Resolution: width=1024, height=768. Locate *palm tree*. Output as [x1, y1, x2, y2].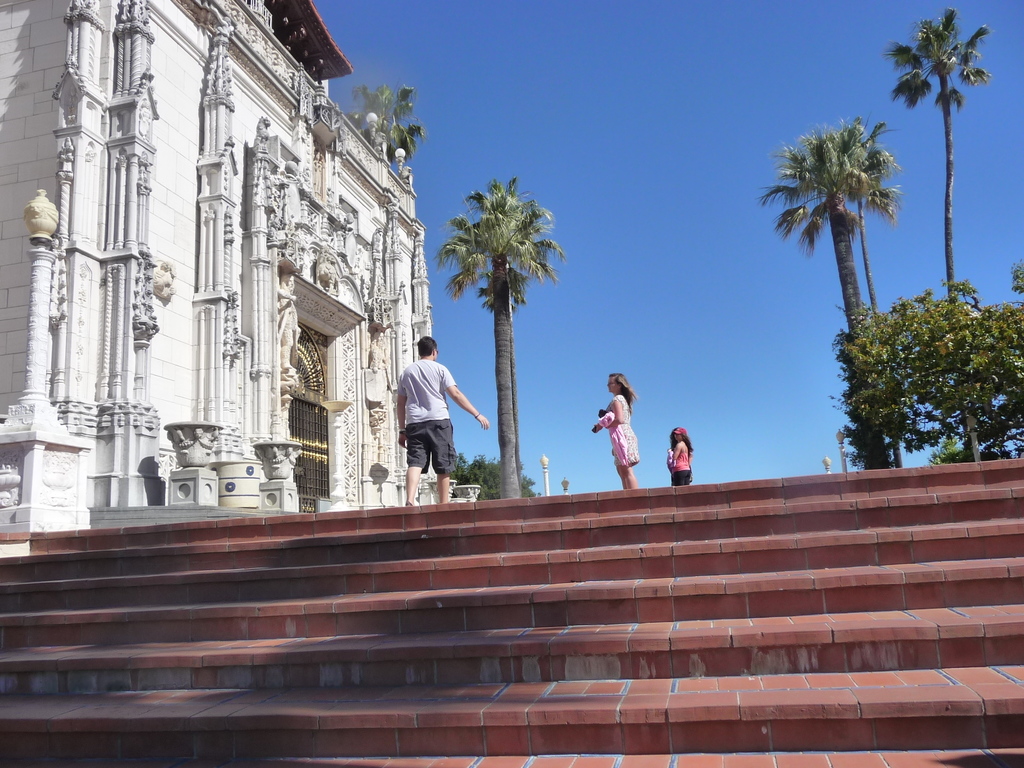
[908, 26, 979, 430].
